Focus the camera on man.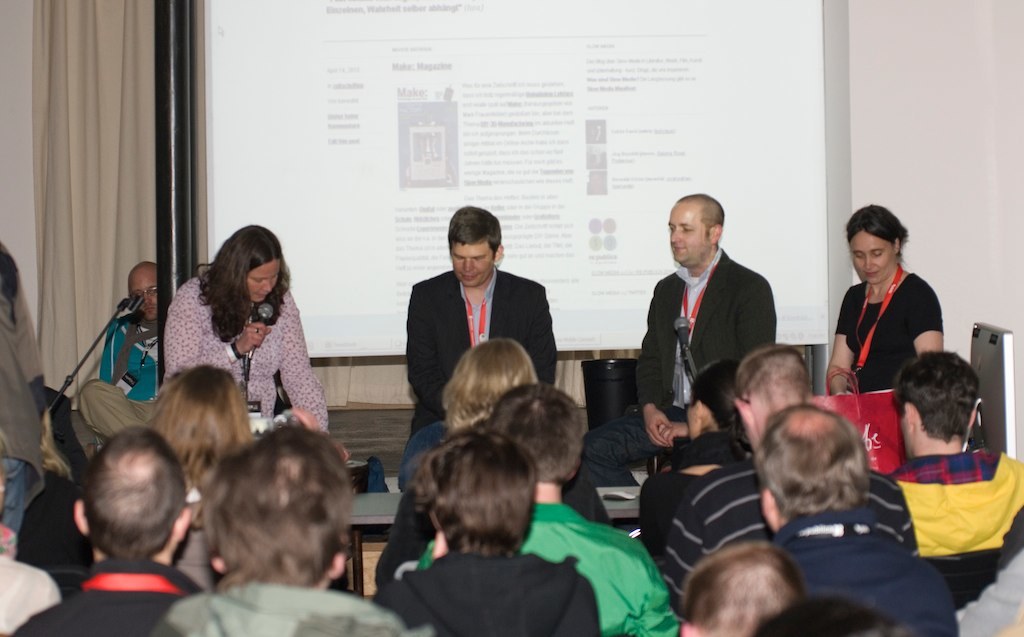
Focus region: pyautogui.locateOnScreen(0, 424, 199, 636).
